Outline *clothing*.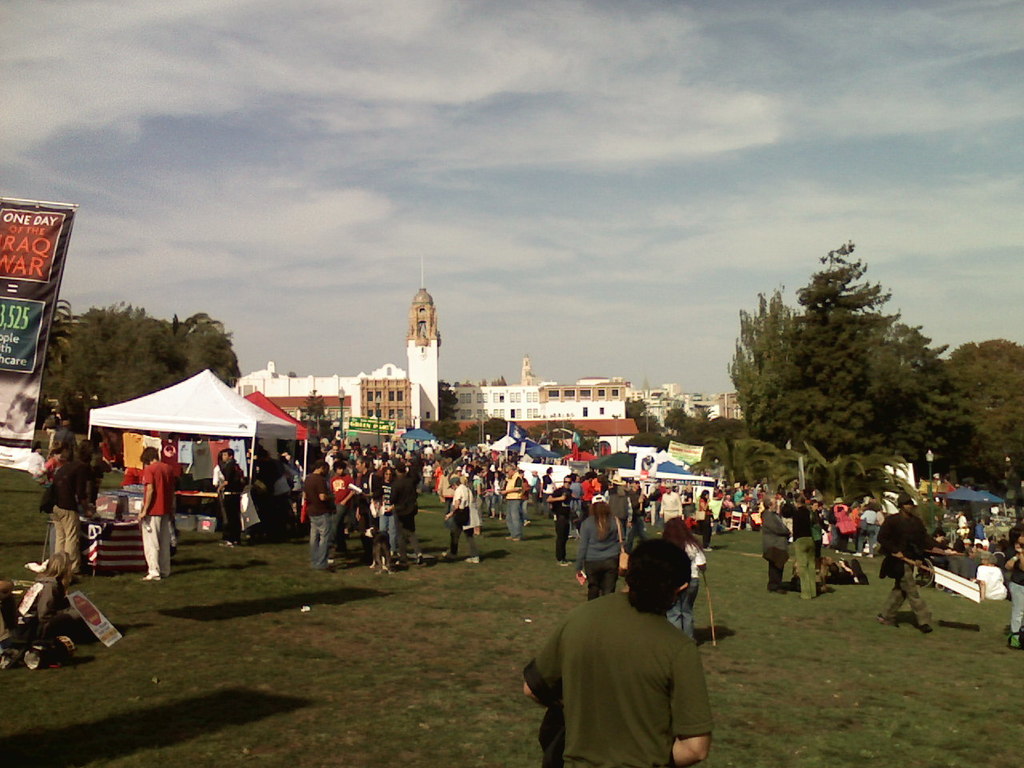
Outline: 451 484 493 560.
